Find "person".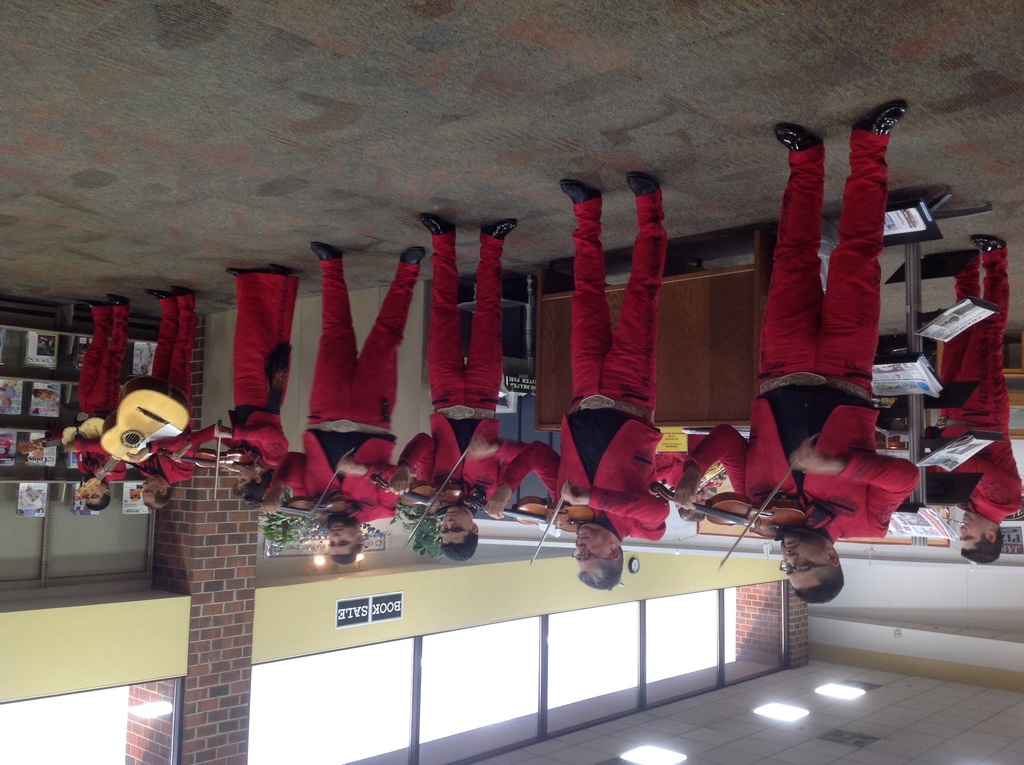
{"left": 921, "top": 221, "right": 1023, "bottom": 561}.
